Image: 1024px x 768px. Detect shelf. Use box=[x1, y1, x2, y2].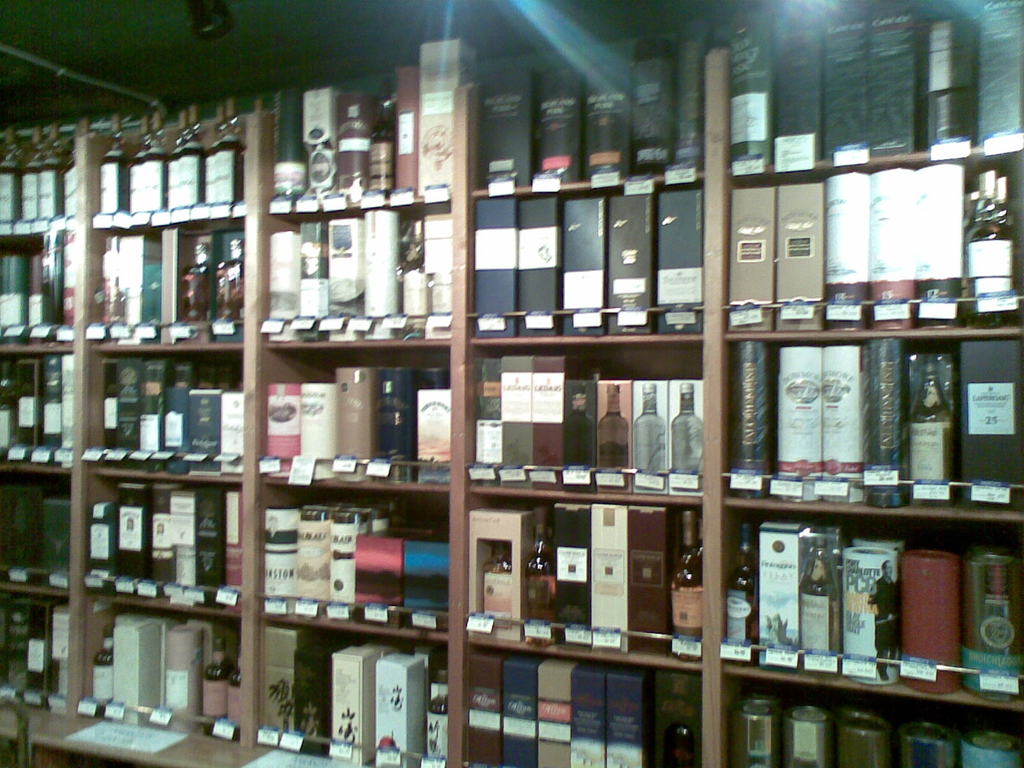
box=[703, 664, 1023, 766].
